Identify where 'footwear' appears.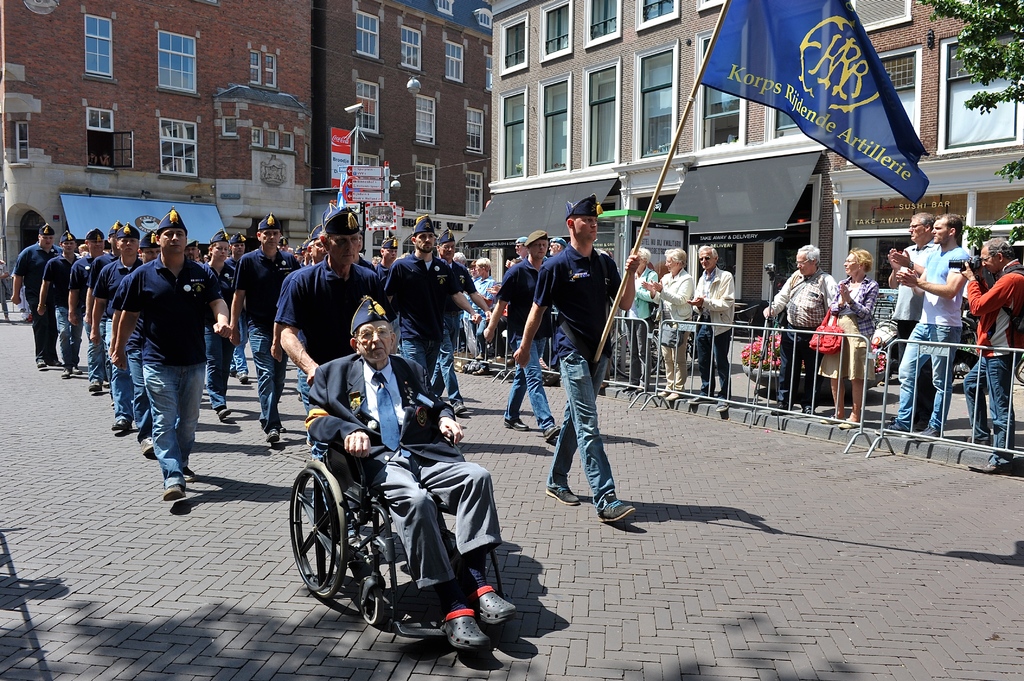
Appears at [left=112, top=417, right=133, bottom=435].
